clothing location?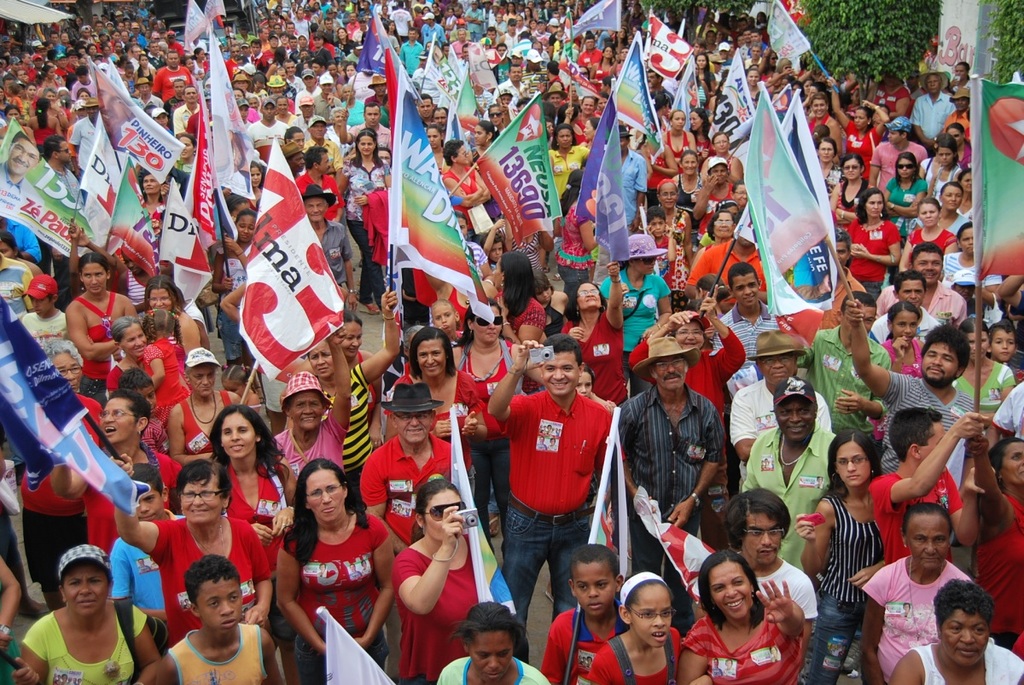
975 490 1023 648
